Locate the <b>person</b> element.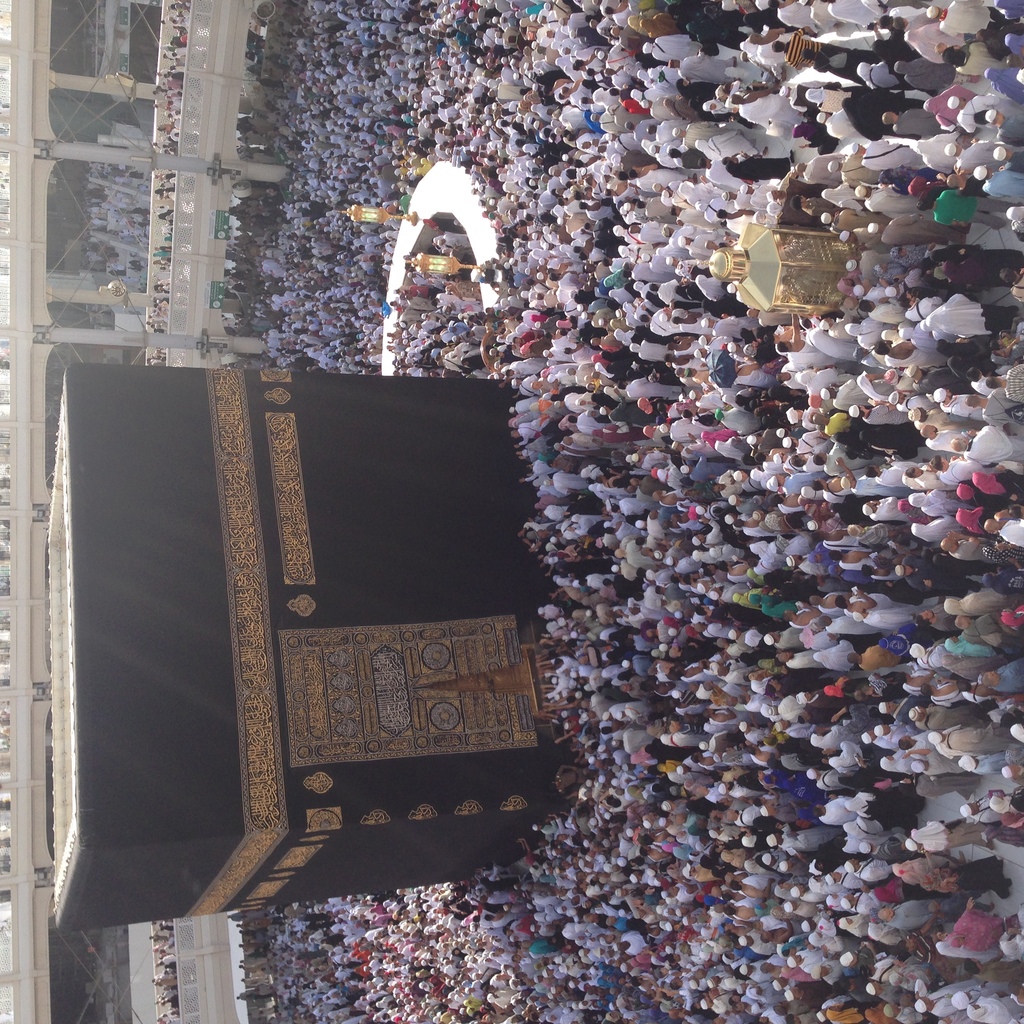
Element bbox: [x1=951, y1=991, x2=1023, y2=1023].
